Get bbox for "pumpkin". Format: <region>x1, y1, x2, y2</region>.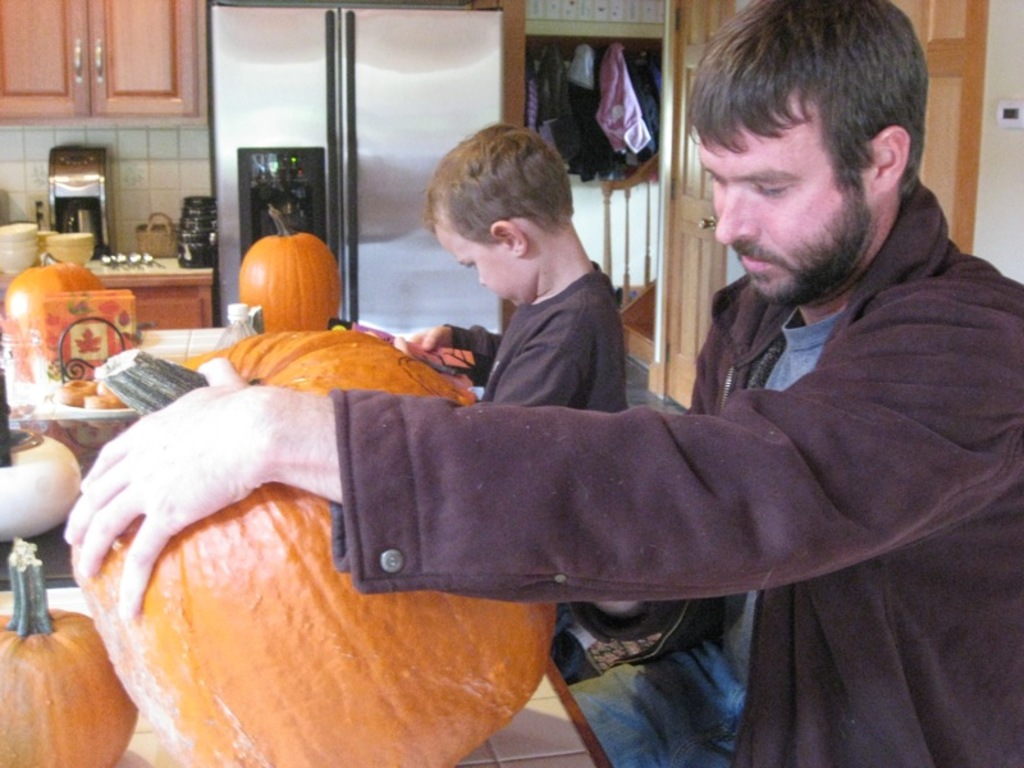
<region>230, 211, 332, 320</region>.
